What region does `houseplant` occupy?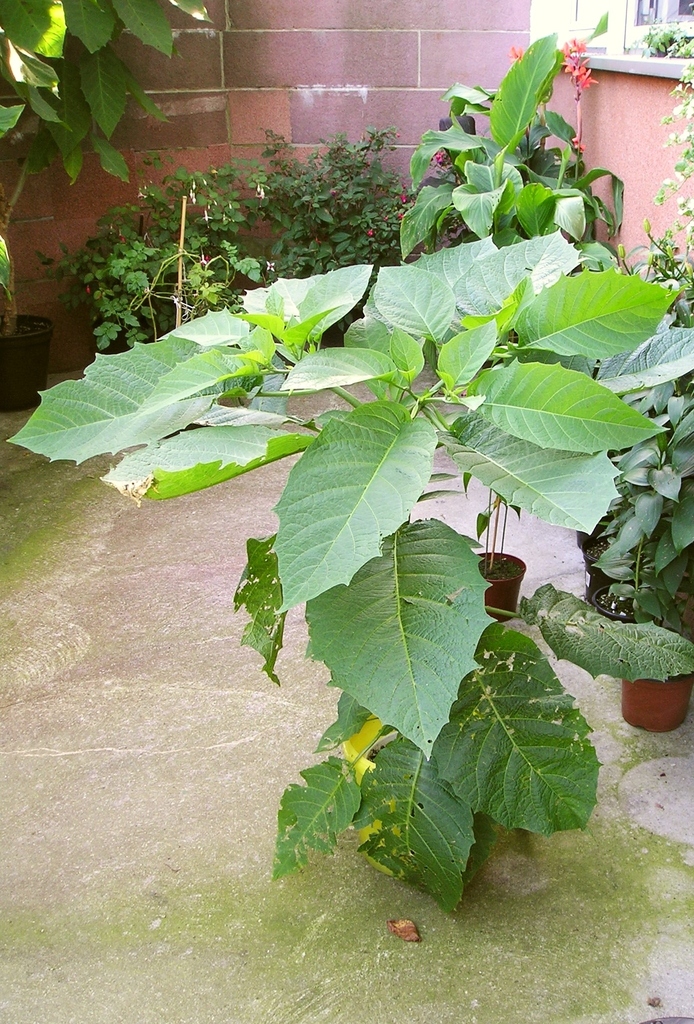
x1=589, y1=494, x2=693, y2=664.
